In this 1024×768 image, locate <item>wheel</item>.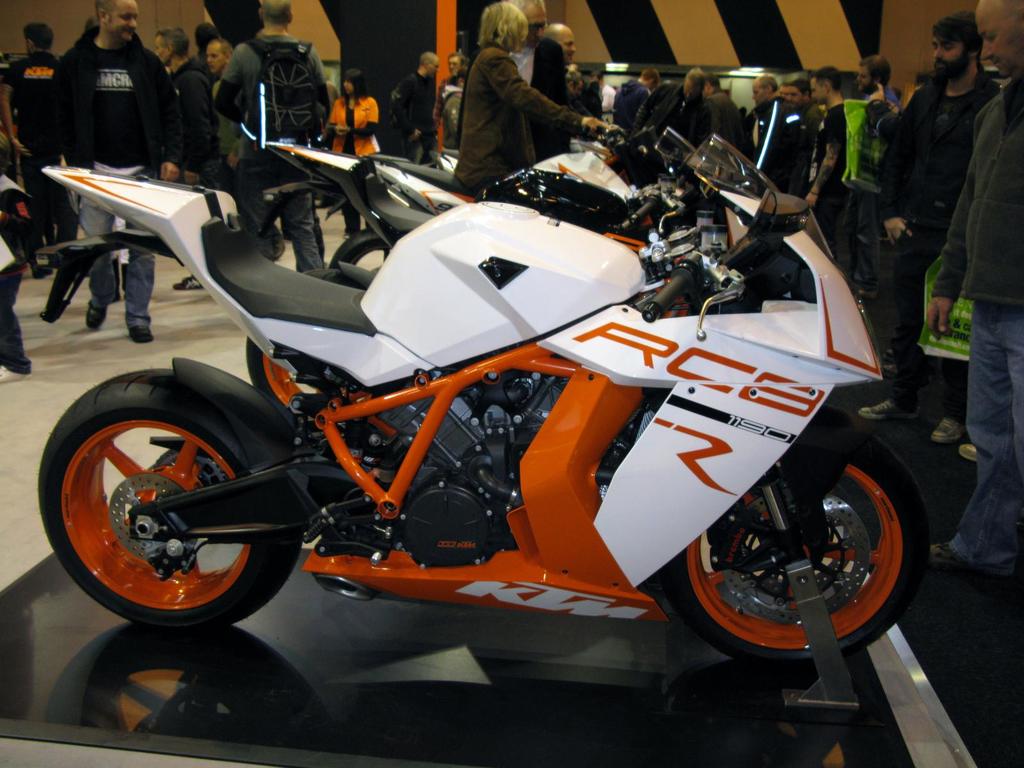
Bounding box: 243 339 321 408.
